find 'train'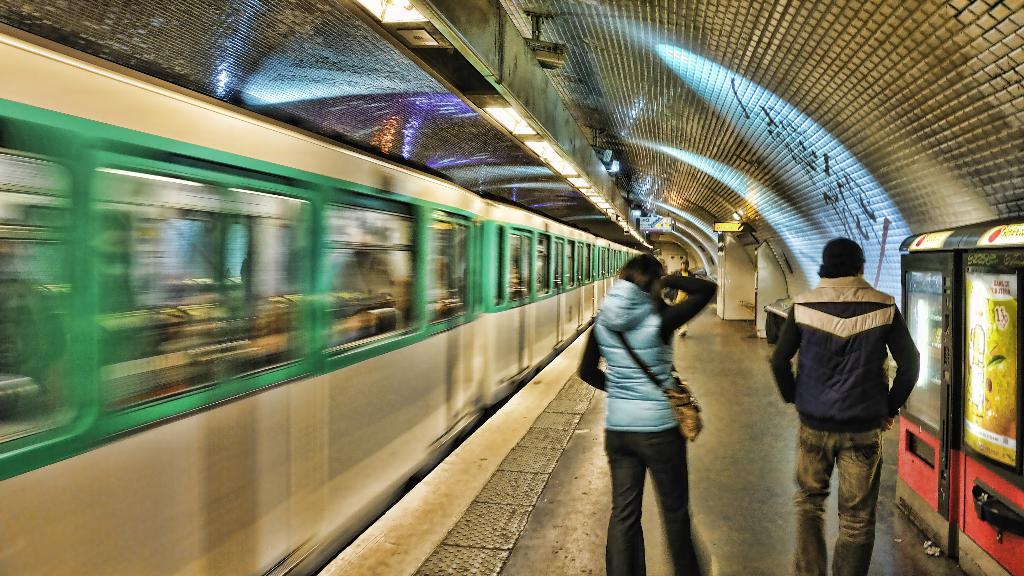
Rect(0, 22, 649, 575)
